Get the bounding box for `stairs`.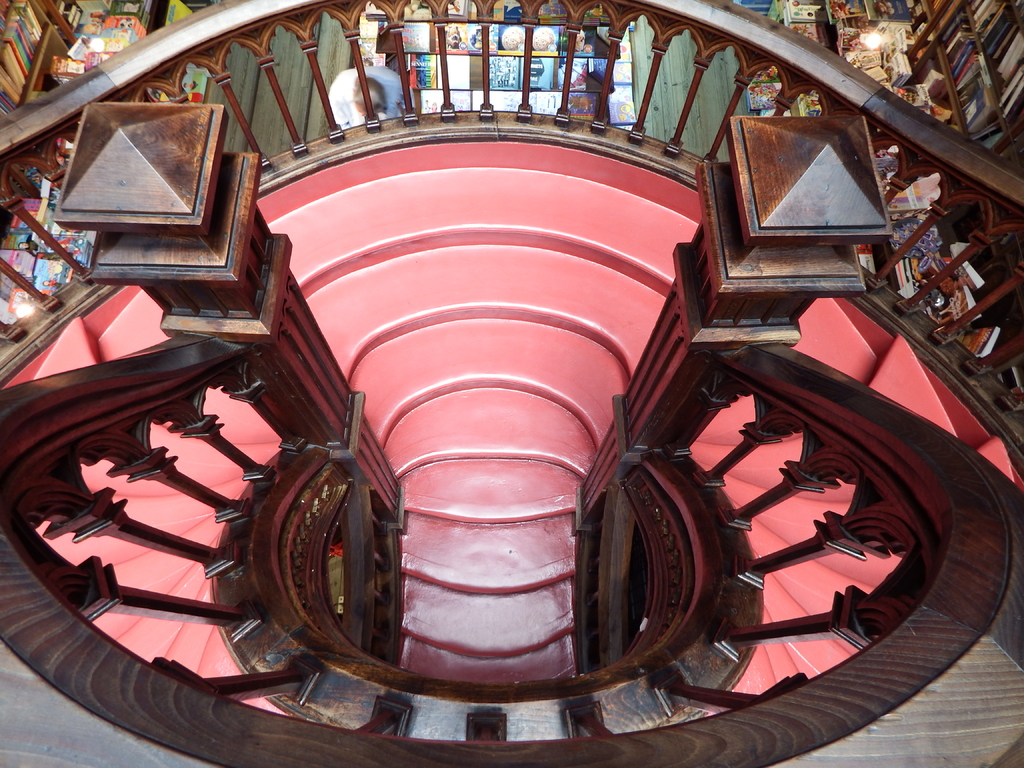
(left=0, top=141, right=1023, bottom=719).
